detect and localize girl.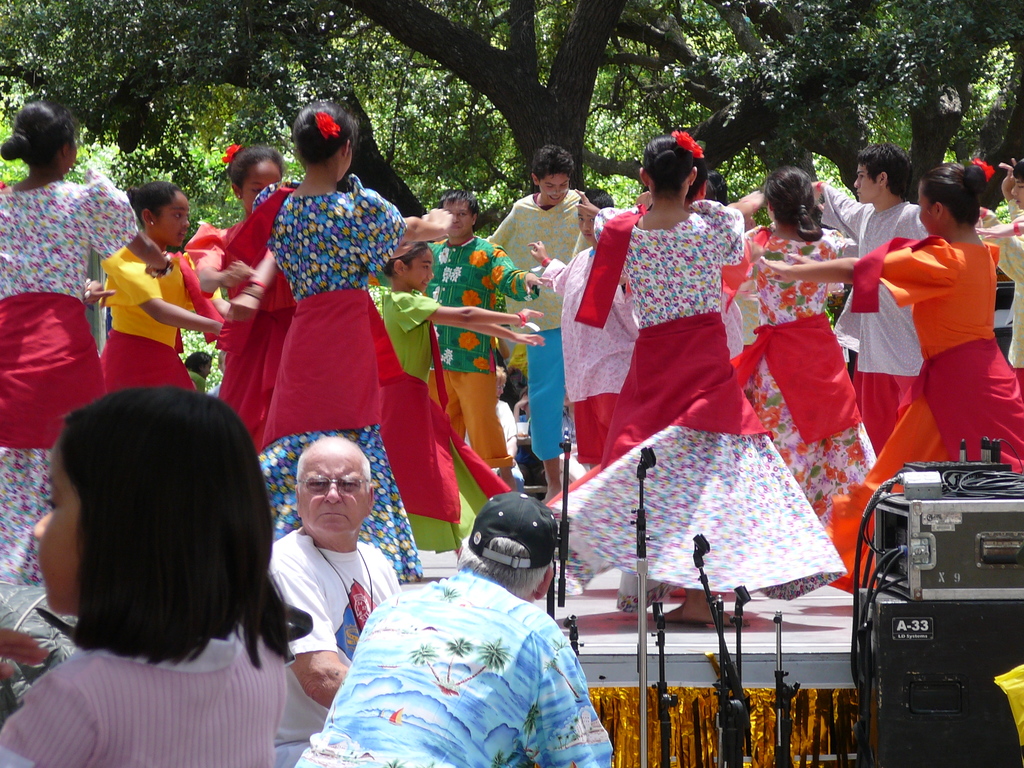
Localized at bbox=[369, 242, 545, 553].
